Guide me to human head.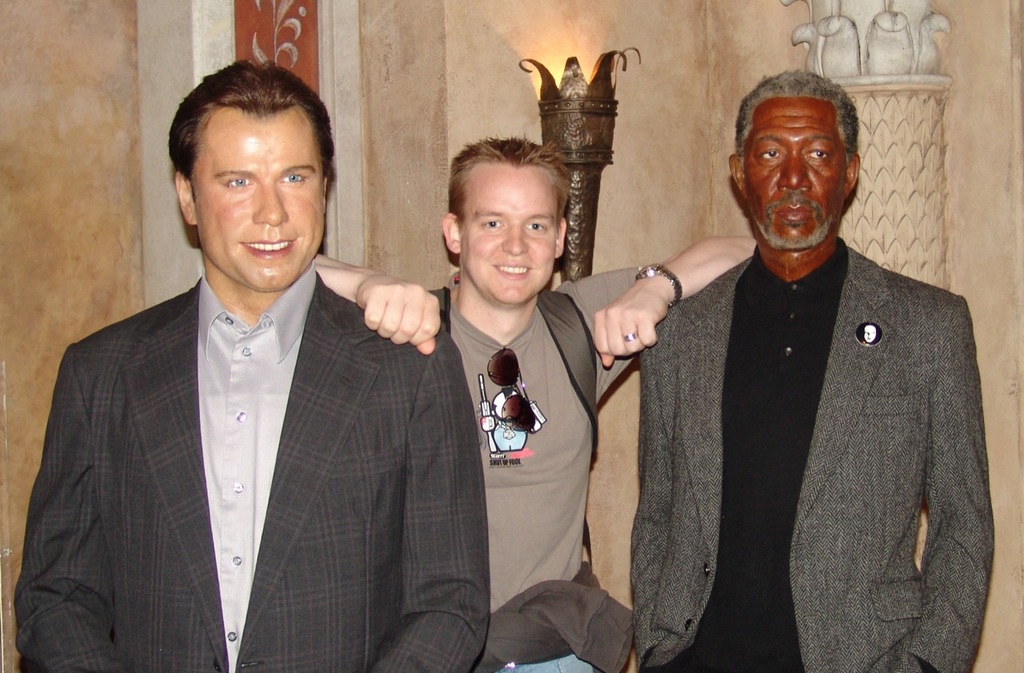
Guidance: <box>151,55,351,309</box>.
